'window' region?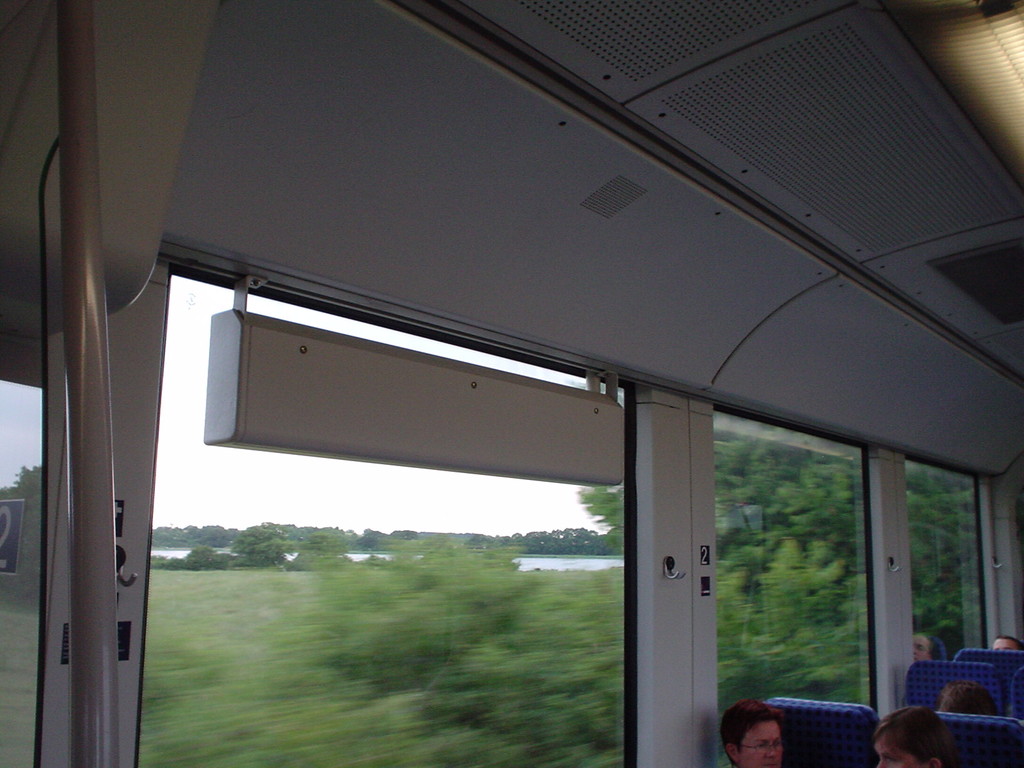
126:273:632:767
